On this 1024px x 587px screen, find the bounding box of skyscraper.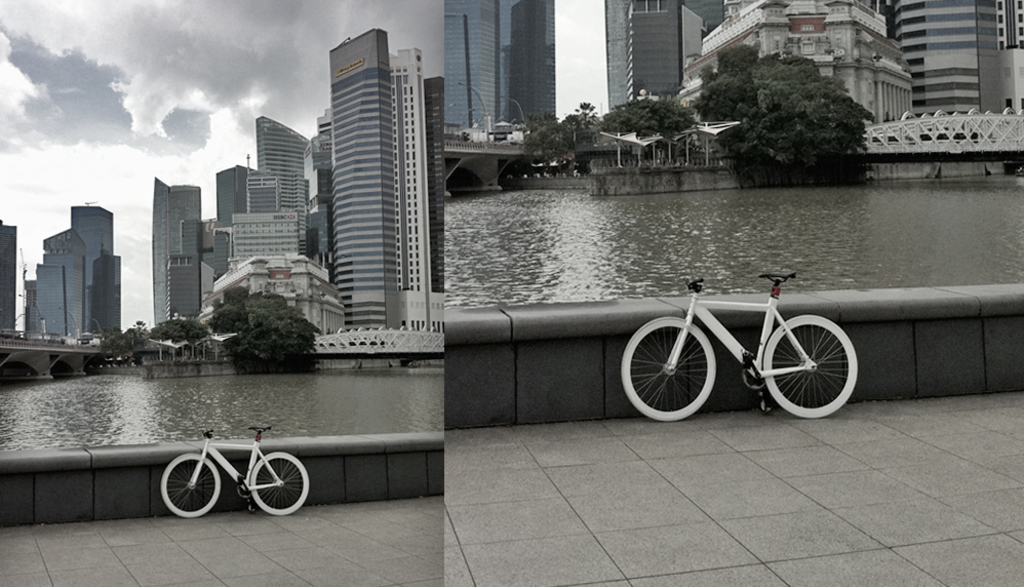
Bounding box: x1=884 y1=0 x2=1023 y2=140.
